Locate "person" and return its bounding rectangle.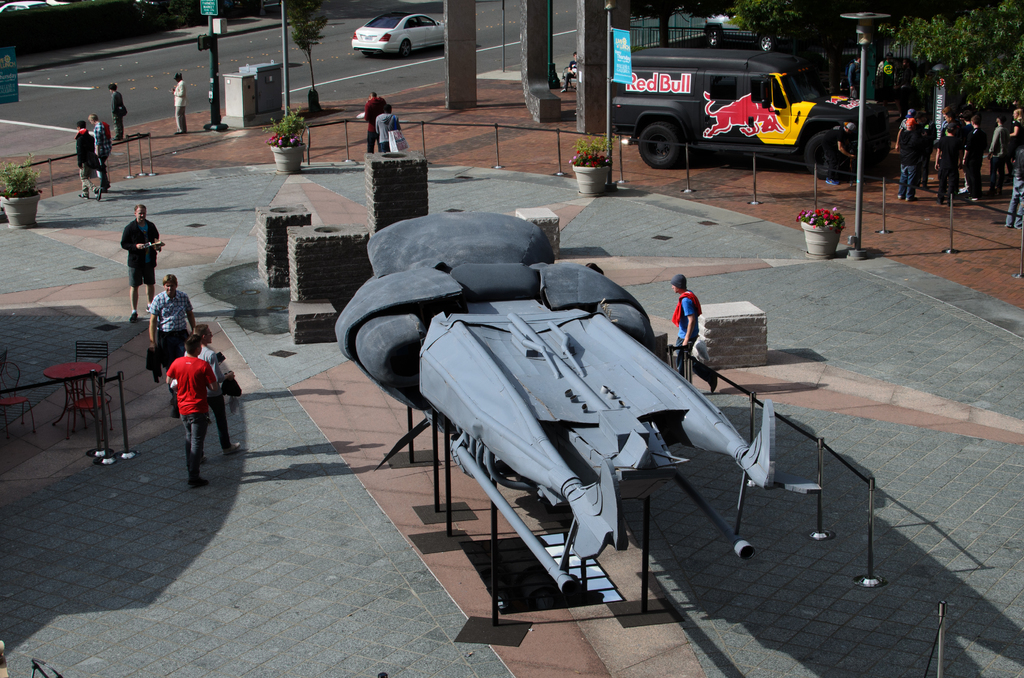
BBox(111, 81, 130, 141).
